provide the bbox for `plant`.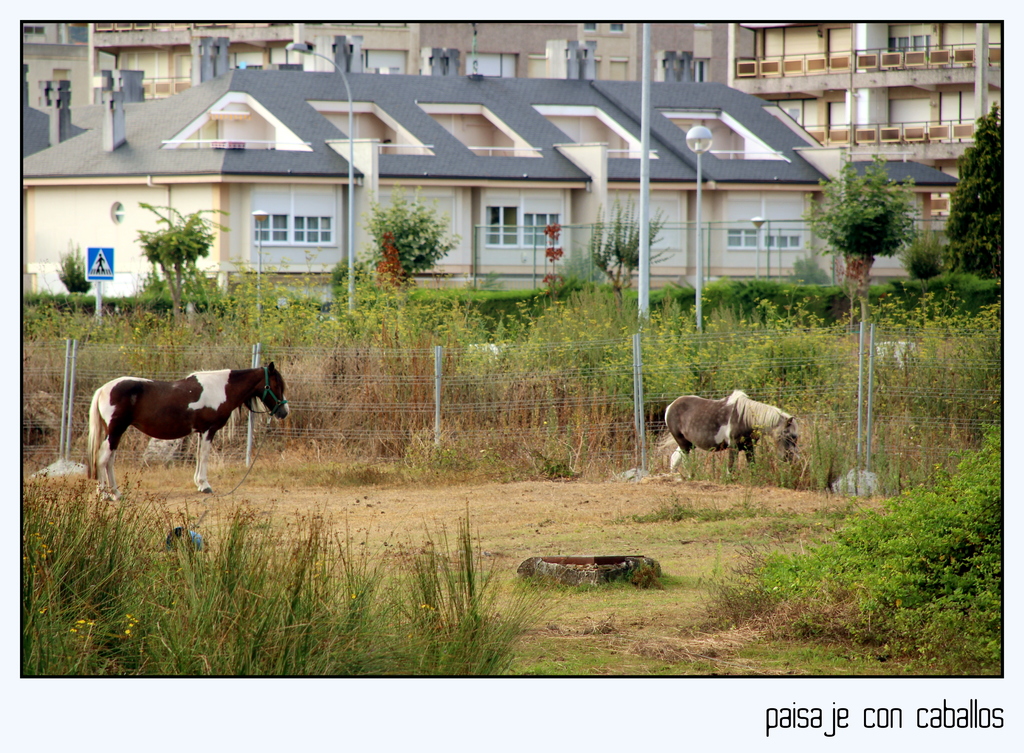
region(145, 231, 236, 308).
